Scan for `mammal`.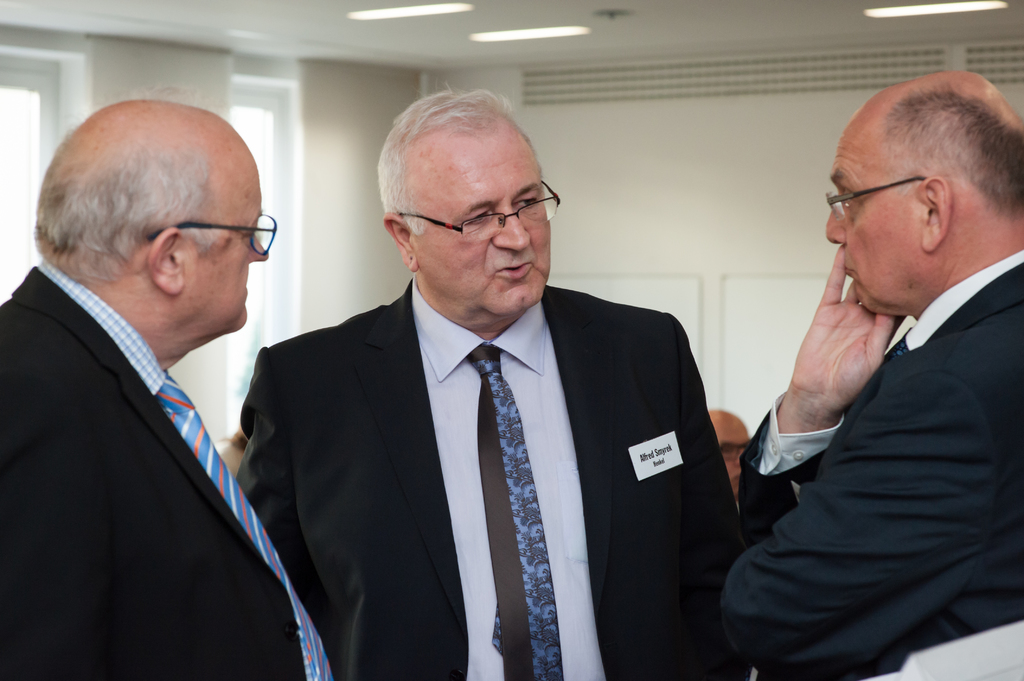
Scan result: 235:78:752:680.
